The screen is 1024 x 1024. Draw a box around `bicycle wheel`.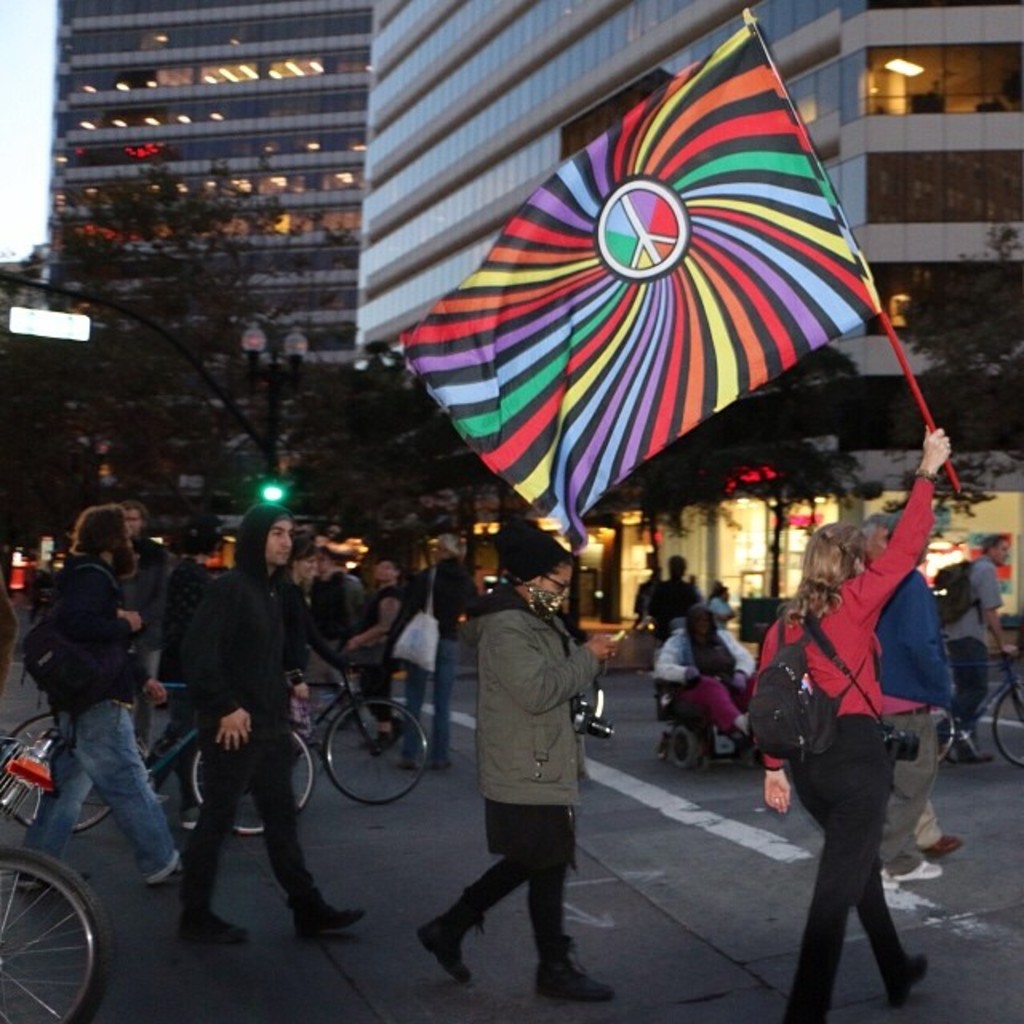
(0, 710, 115, 835).
